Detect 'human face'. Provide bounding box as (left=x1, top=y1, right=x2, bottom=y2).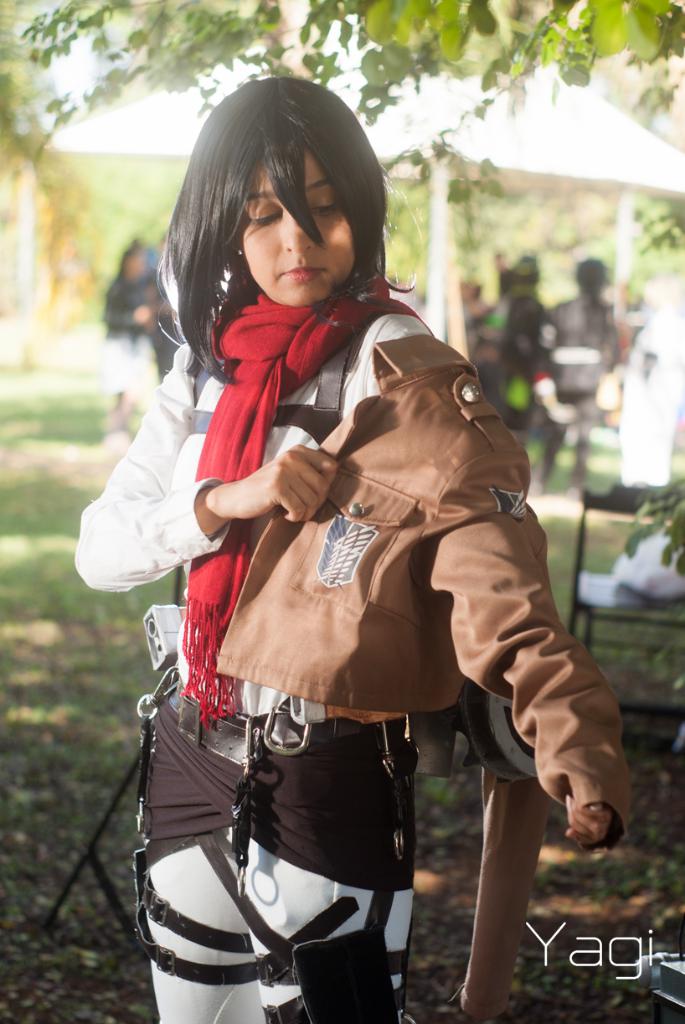
(left=234, top=178, right=344, bottom=299).
